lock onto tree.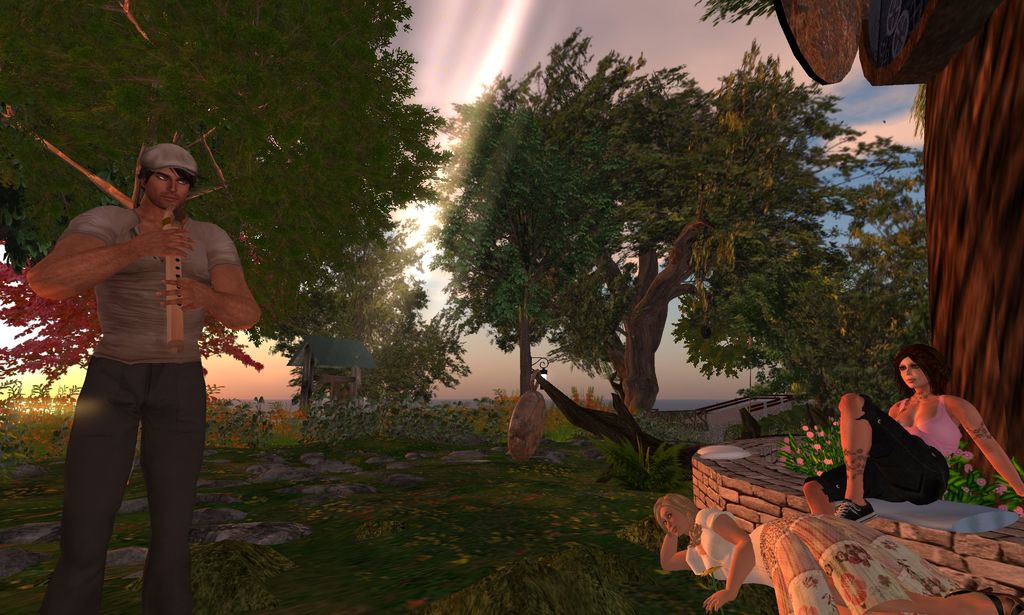
Locked: [x1=0, y1=256, x2=264, y2=397].
